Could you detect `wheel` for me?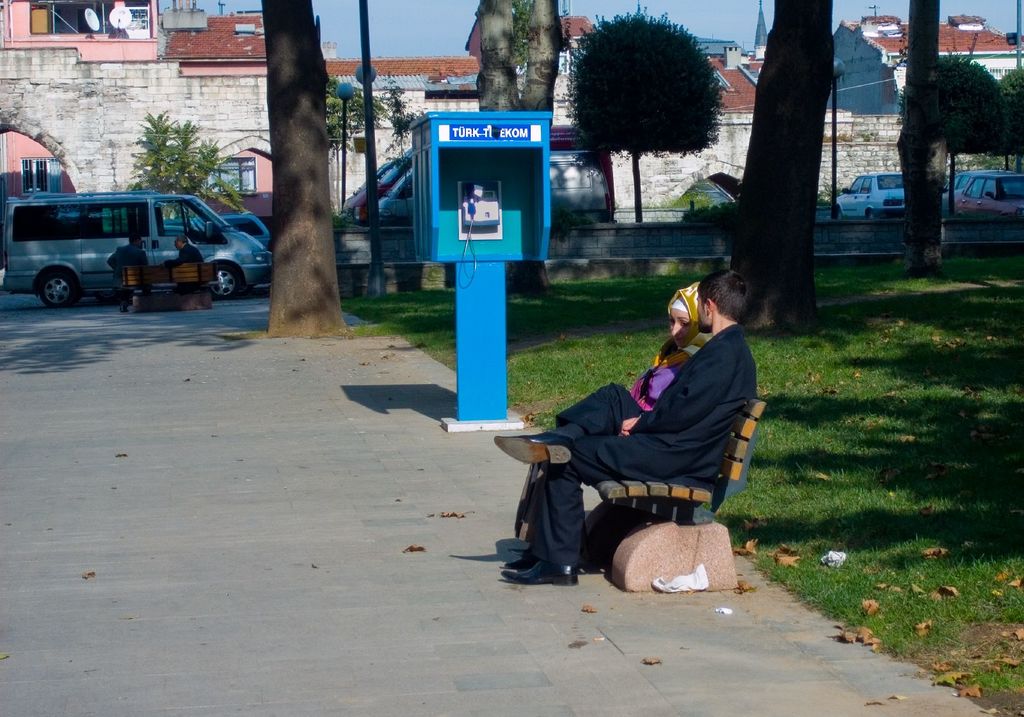
Detection result: <region>868, 212, 875, 219</region>.
